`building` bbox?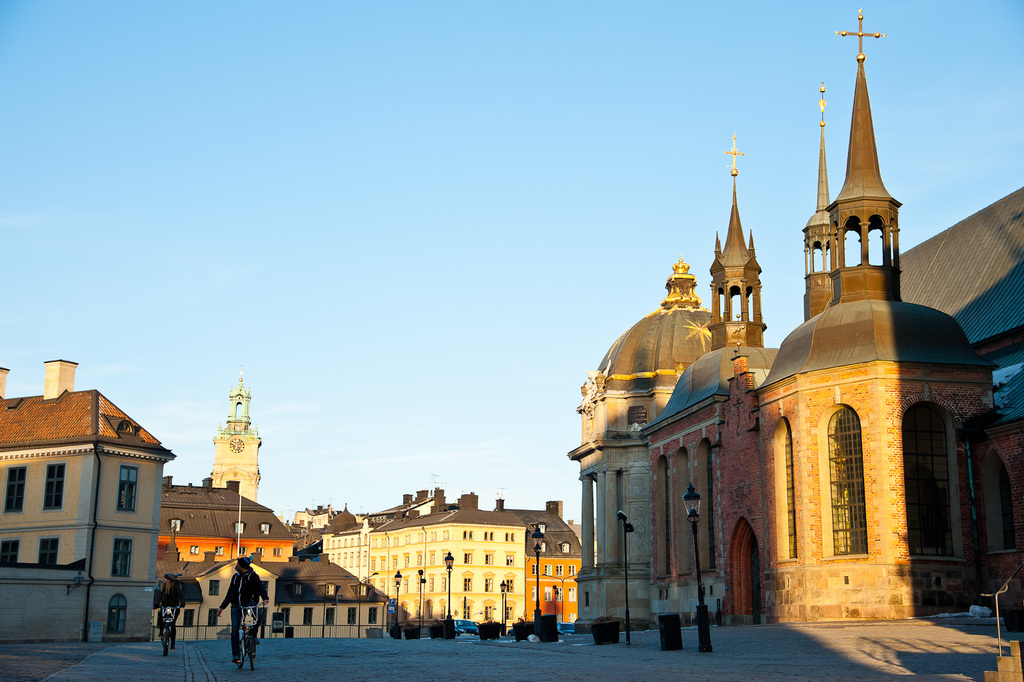
{"left": 159, "top": 378, "right": 288, "bottom": 568}
